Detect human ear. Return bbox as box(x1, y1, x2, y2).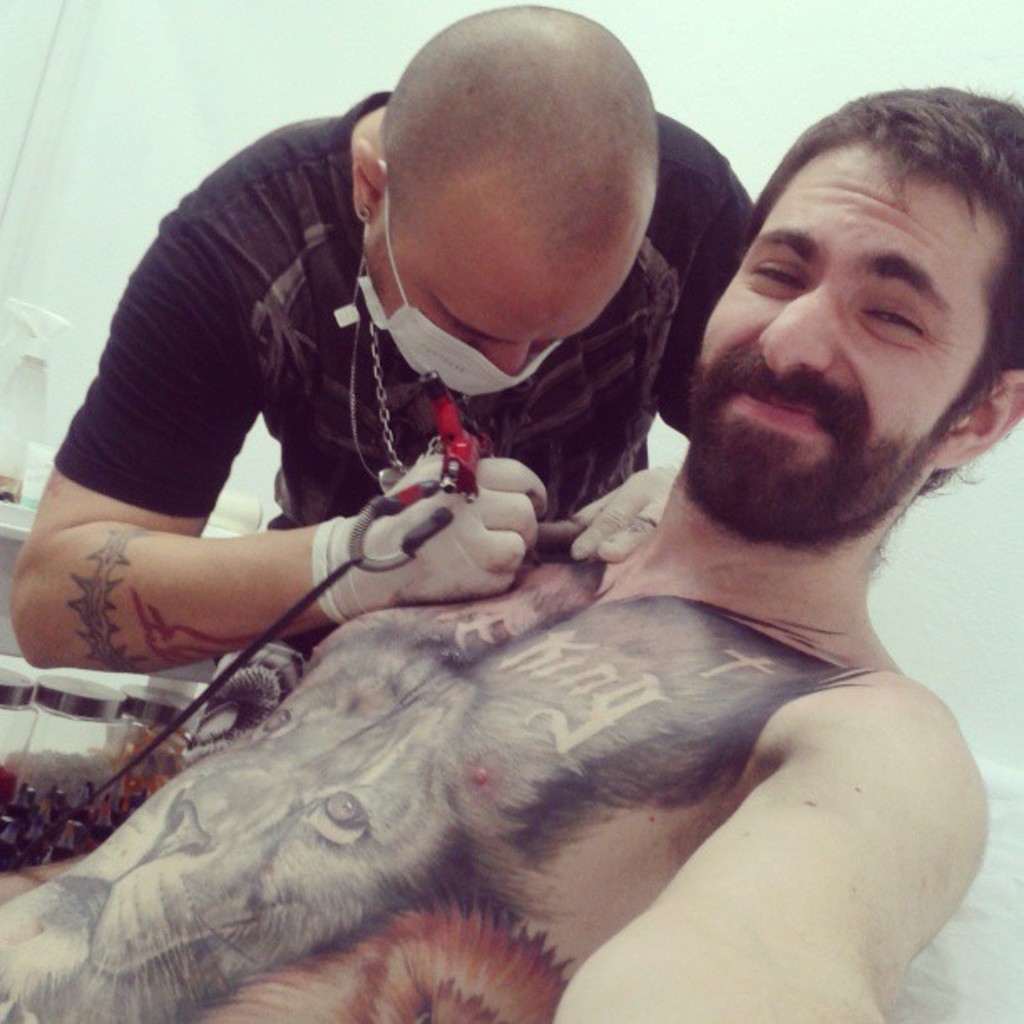
box(343, 132, 392, 221).
